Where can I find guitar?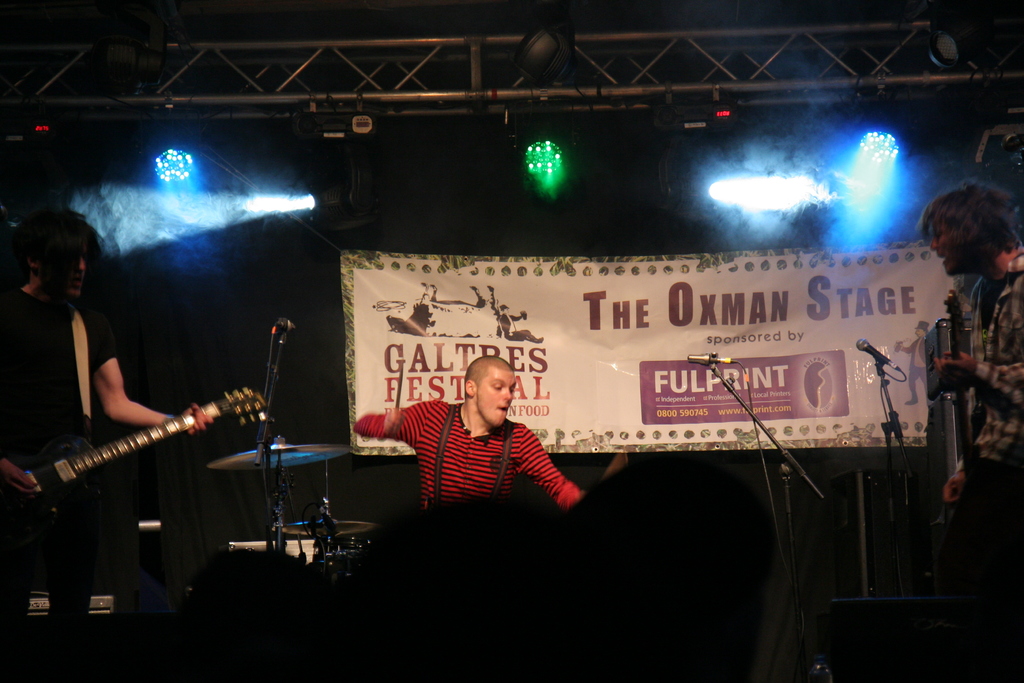
You can find it at x1=932, y1=294, x2=1002, y2=559.
